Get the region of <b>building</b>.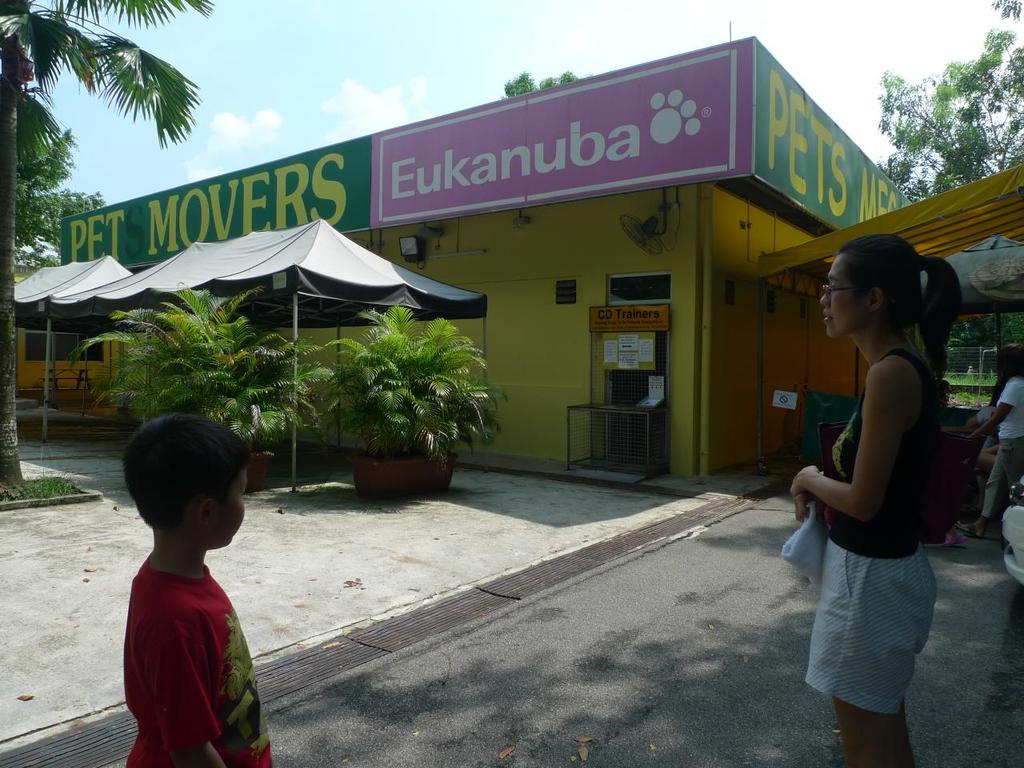
x1=57, y1=42, x2=915, y2=475.
